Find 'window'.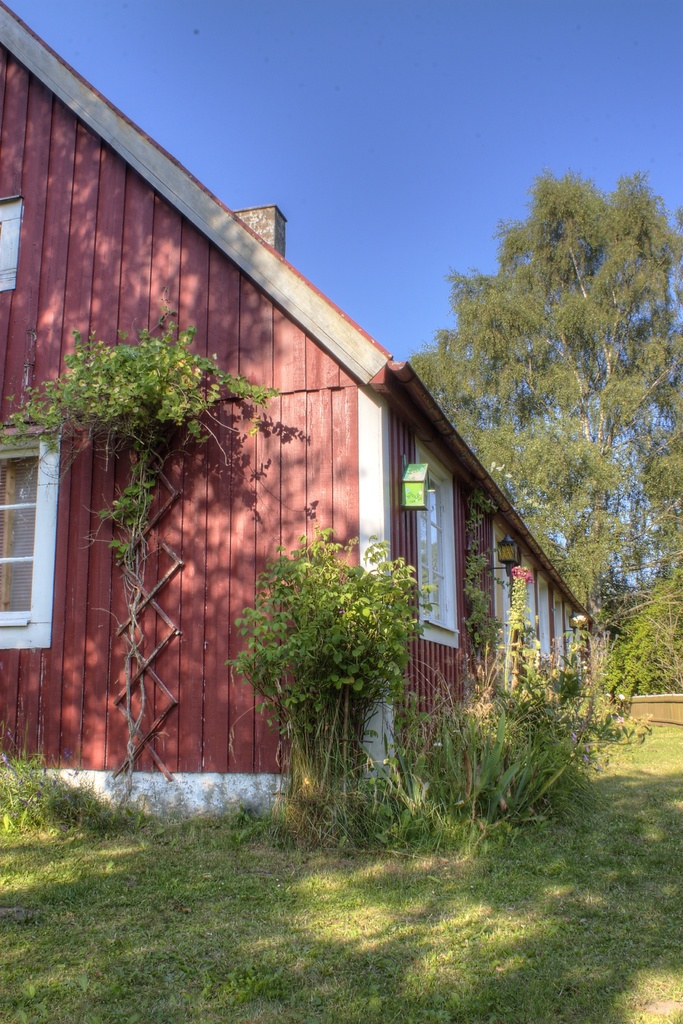
box(0, 415, 63, 649).
